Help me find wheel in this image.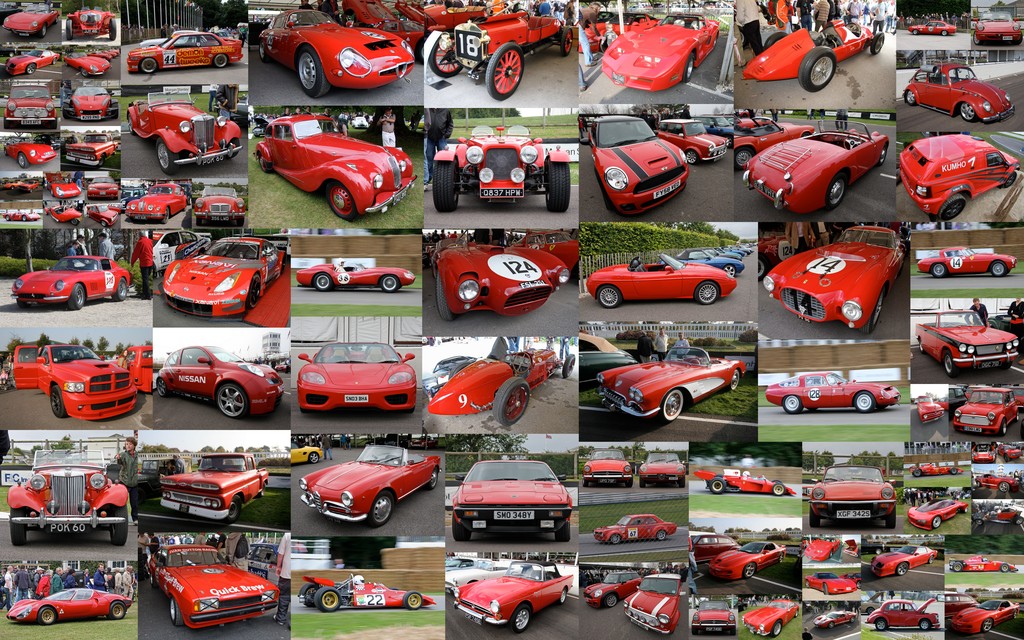
Found it: x1=95, y1=152, x2=106, y2=170.
